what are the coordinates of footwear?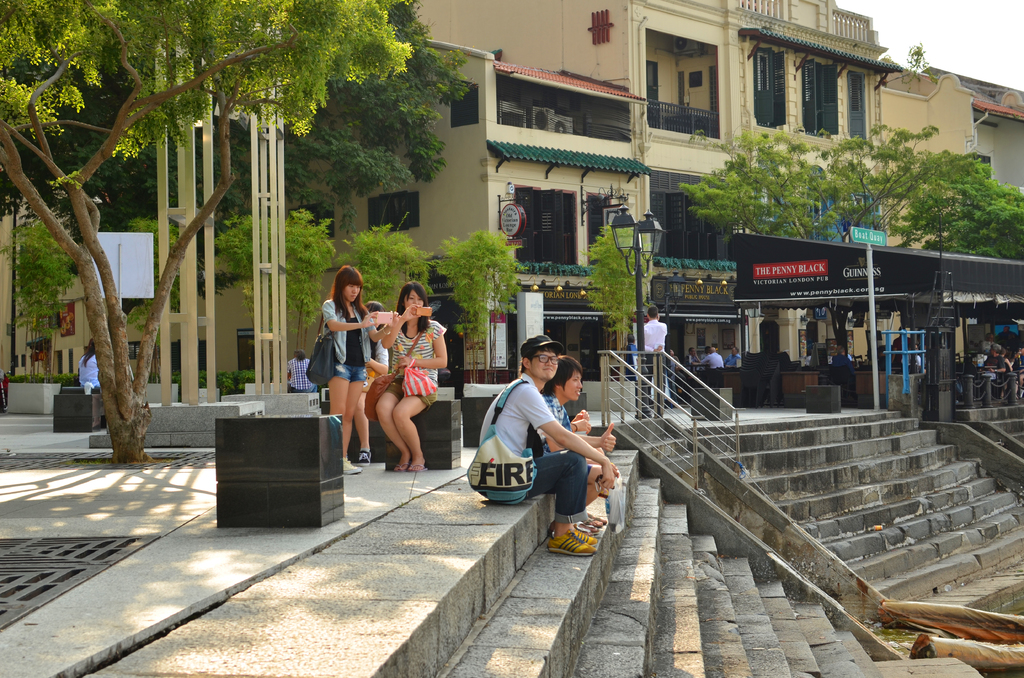
bbox=[342, 455, 360, 478].
